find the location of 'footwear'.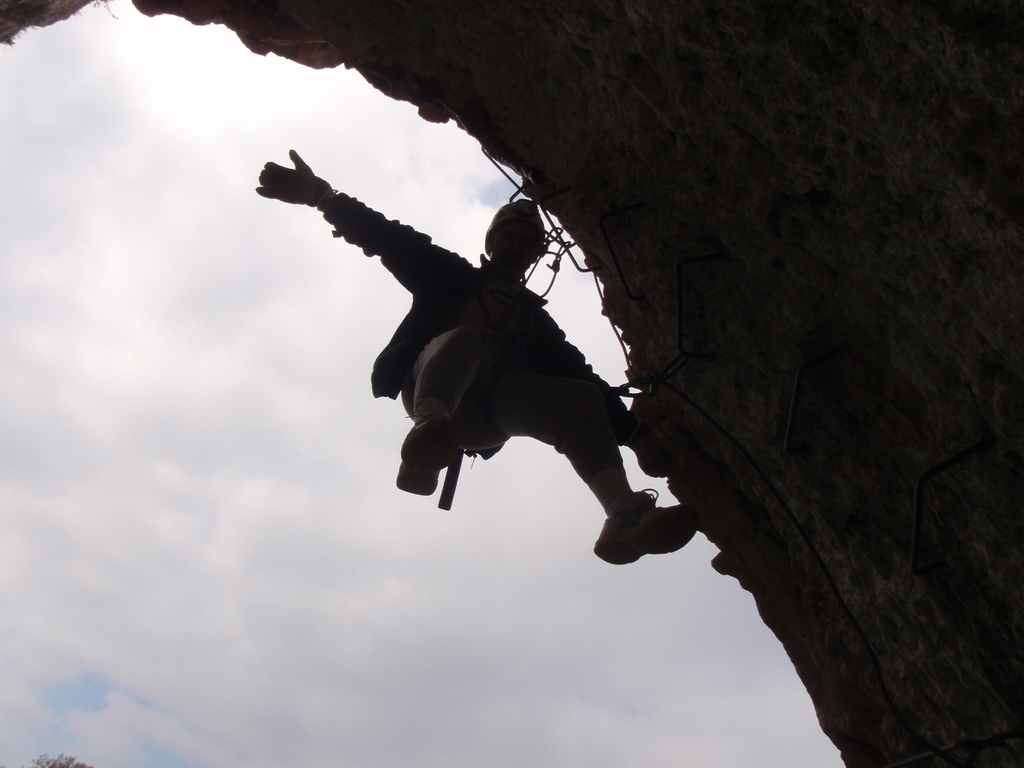
Location: l=394, t=418, r=456, b=496.
